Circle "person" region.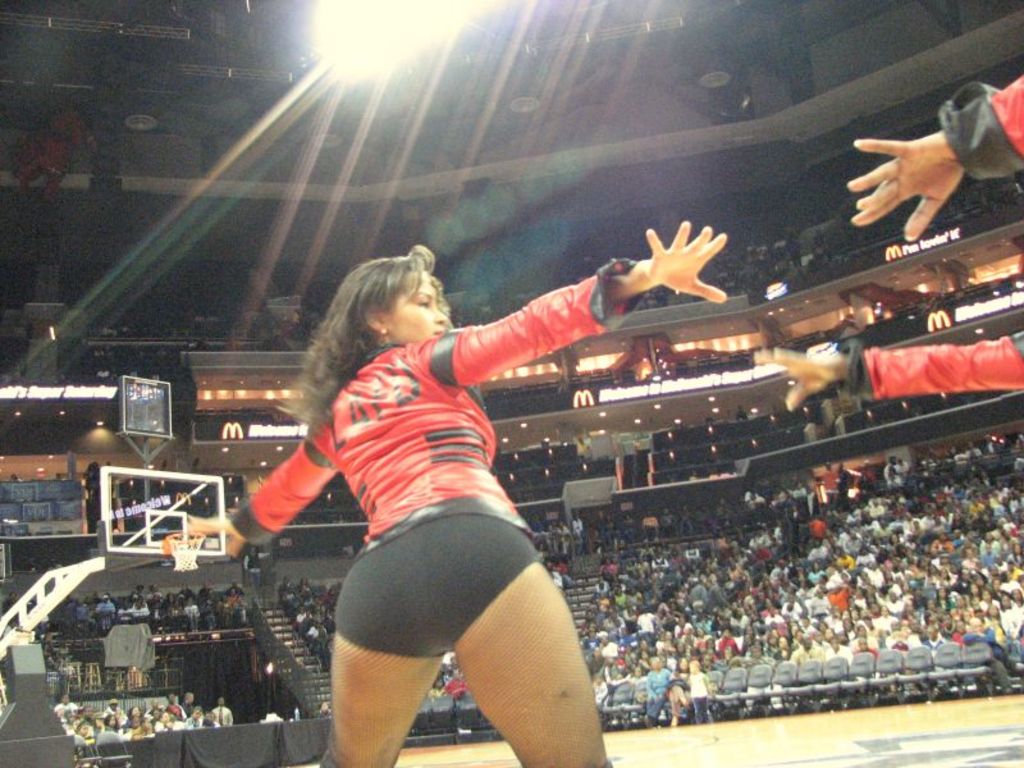
Region: 755,340,1023,425.
